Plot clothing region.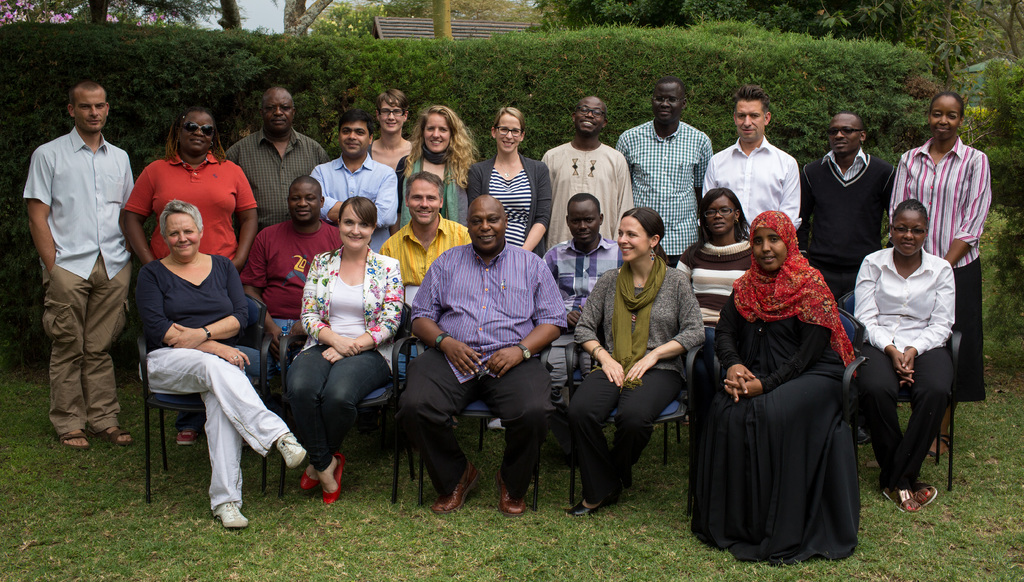
Plotted at region(242, 218, 343, 309).
